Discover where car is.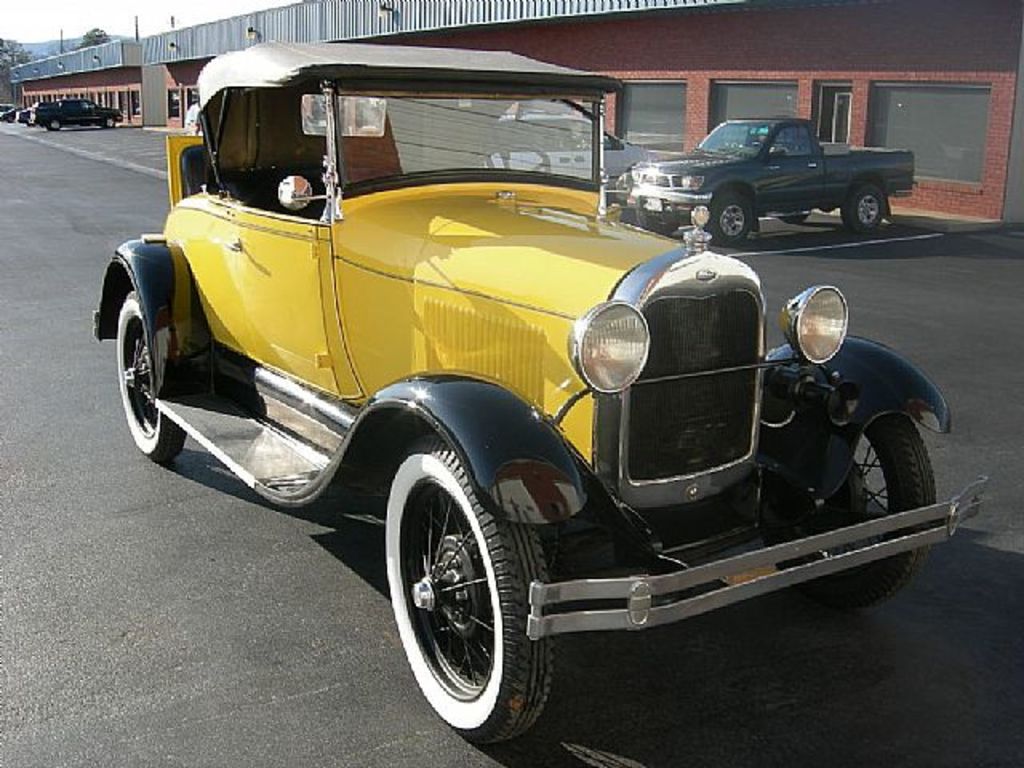
Discovered at [left=13, top=104, right=32, bottom=126].
